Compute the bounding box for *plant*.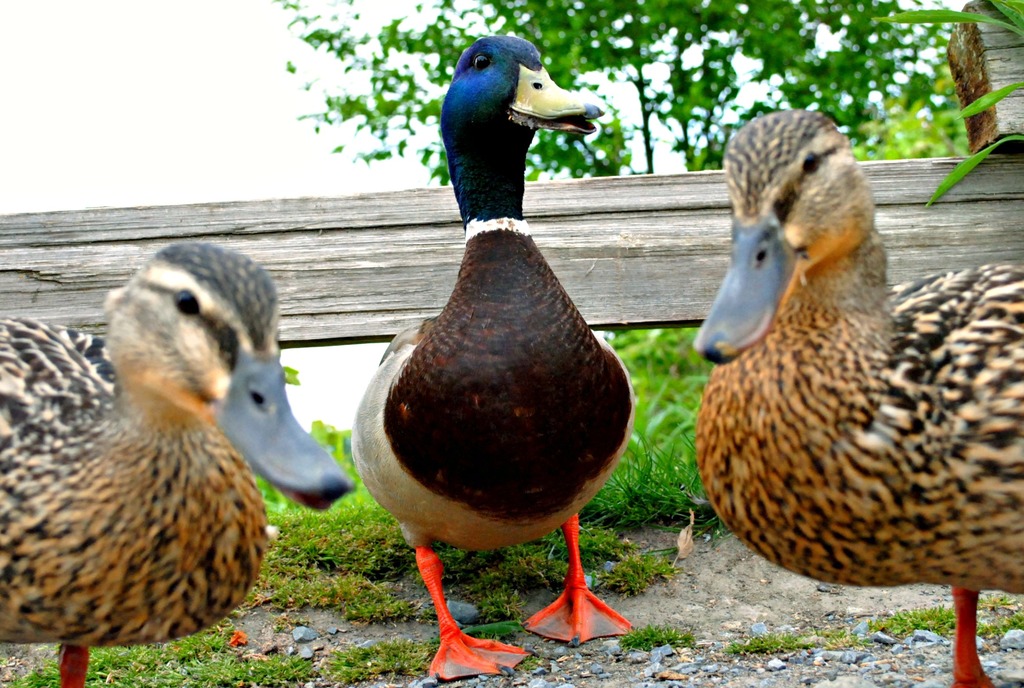
737,611,813,657.
